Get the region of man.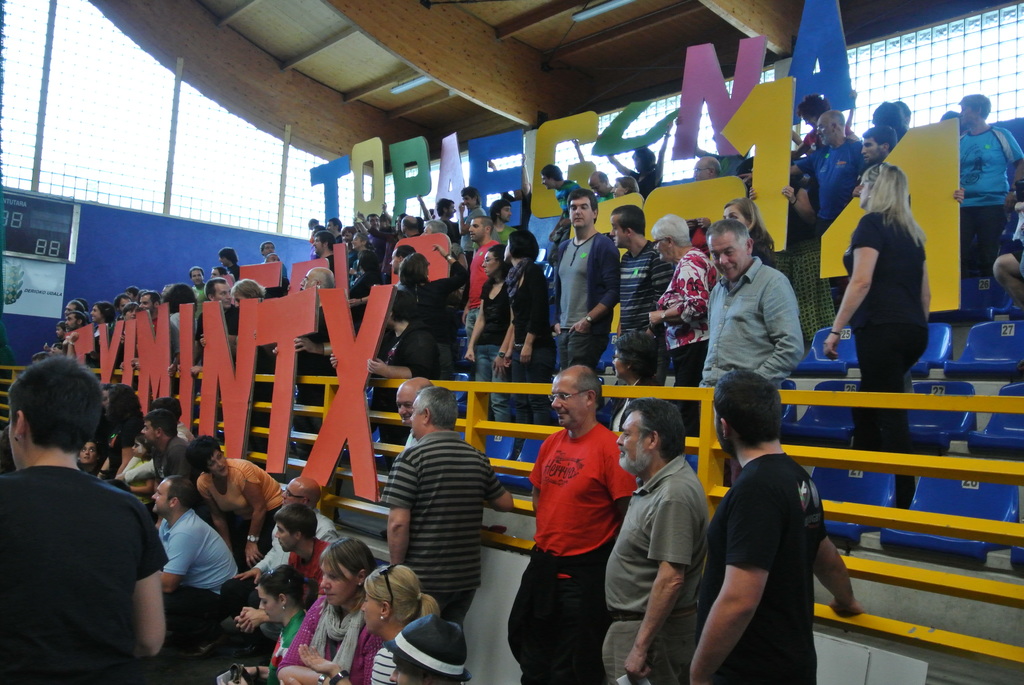
[959,95,1023,276].
